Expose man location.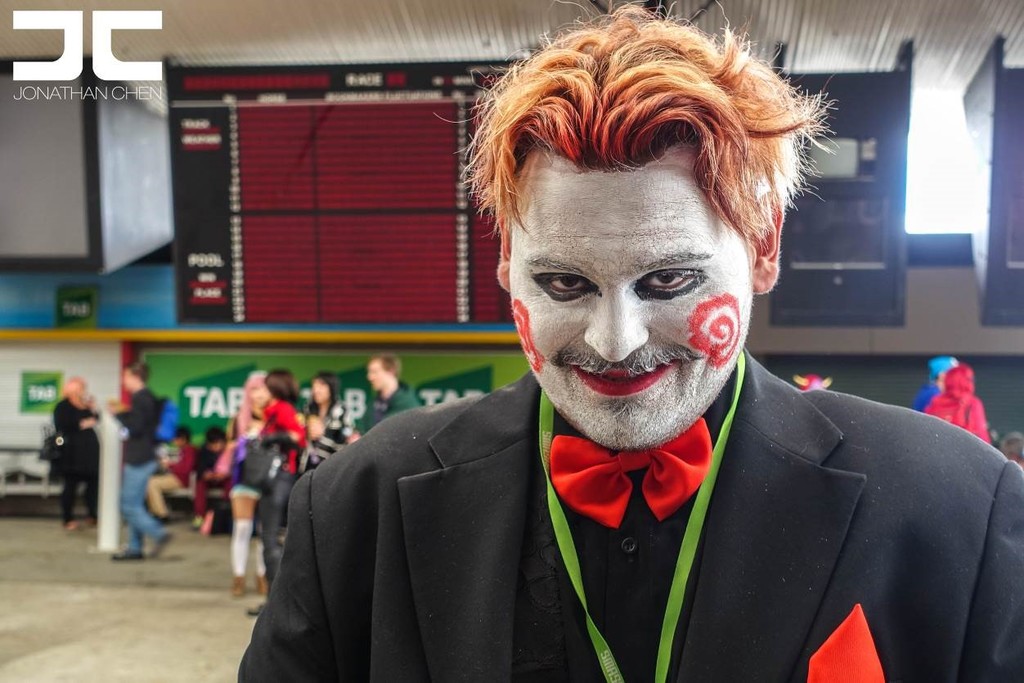
Exposed at <region>346, 355, 423, 448</region>.
